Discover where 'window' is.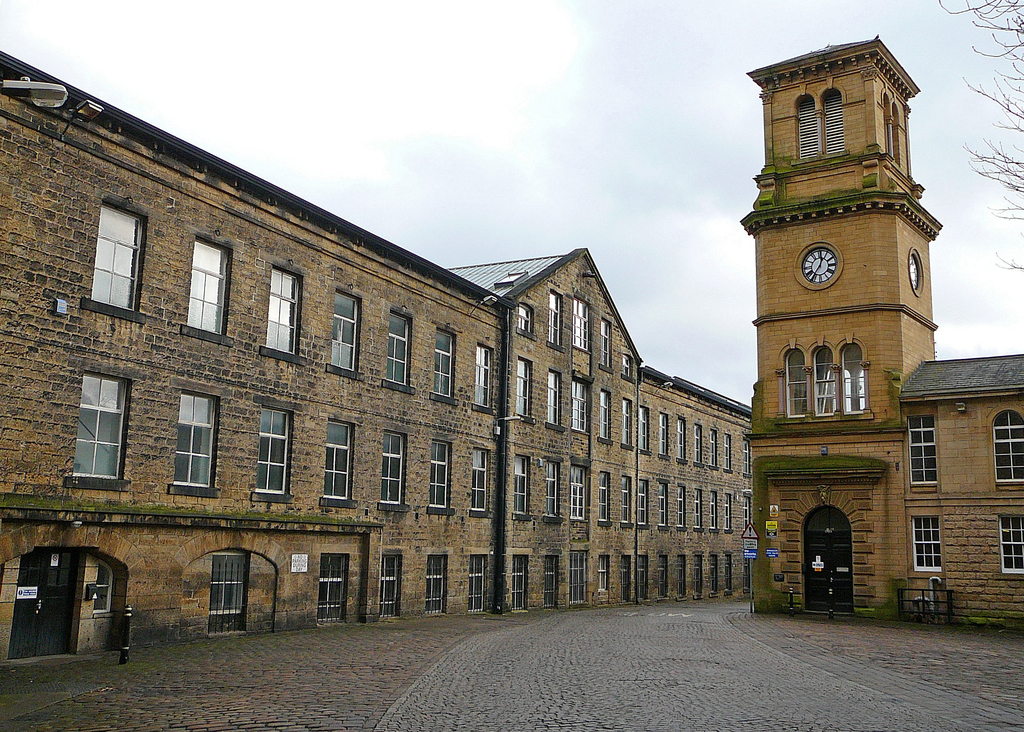
Discovered at x1=381, y1=554, x2=399, y2=619.
